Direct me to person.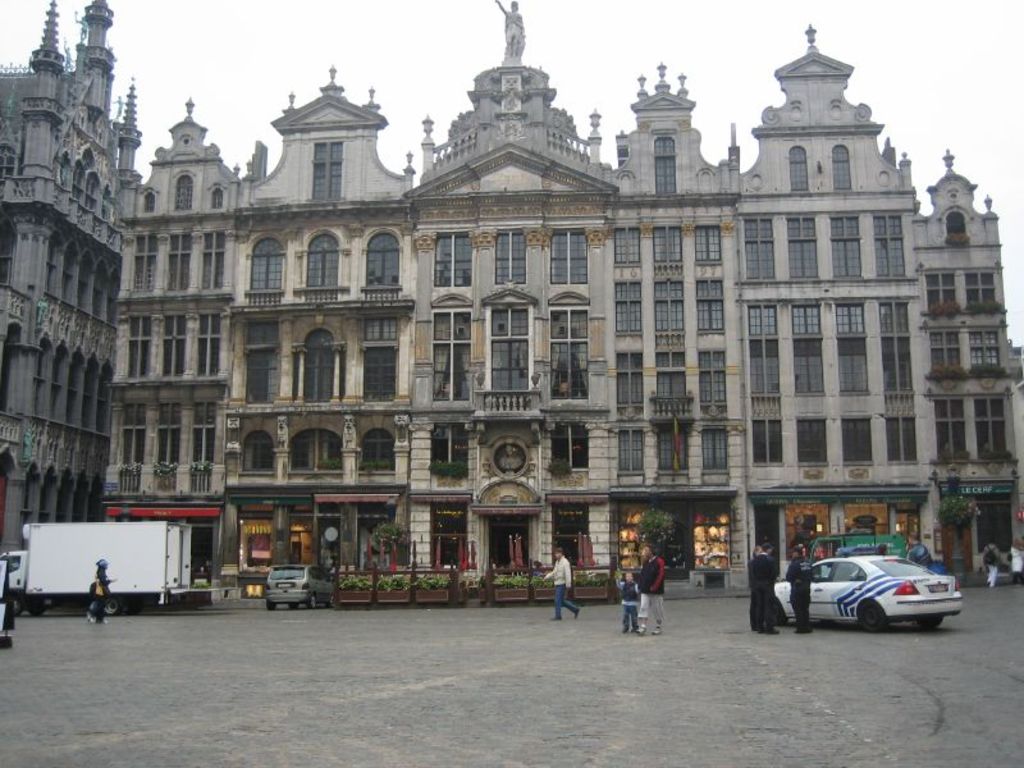
Direction: [636, 544, 664, 635].
